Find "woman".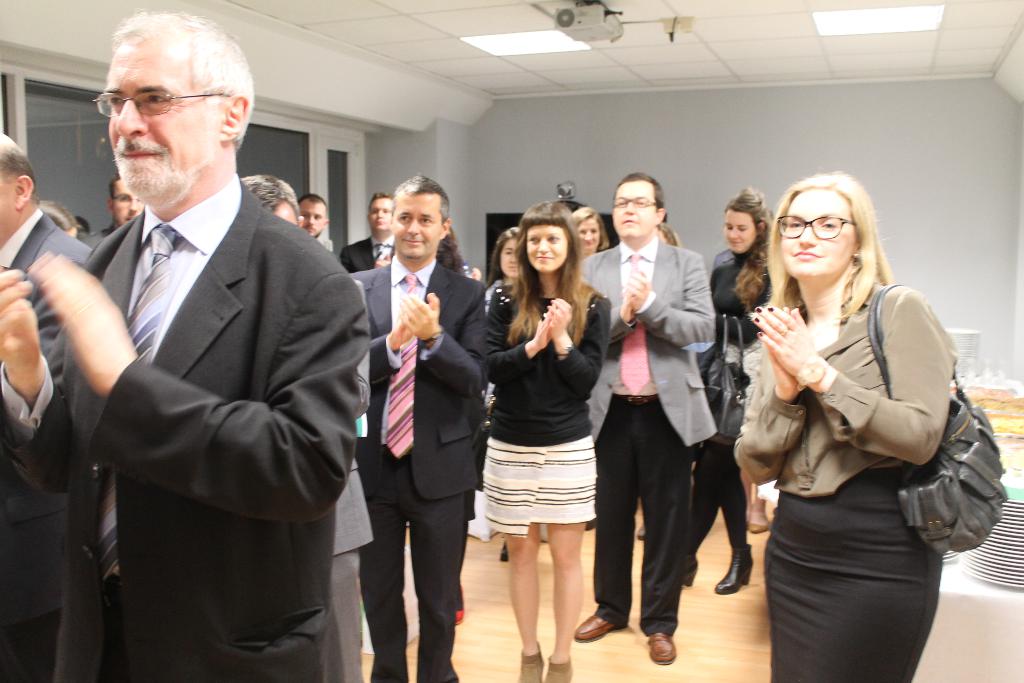
728:173:977:681.
